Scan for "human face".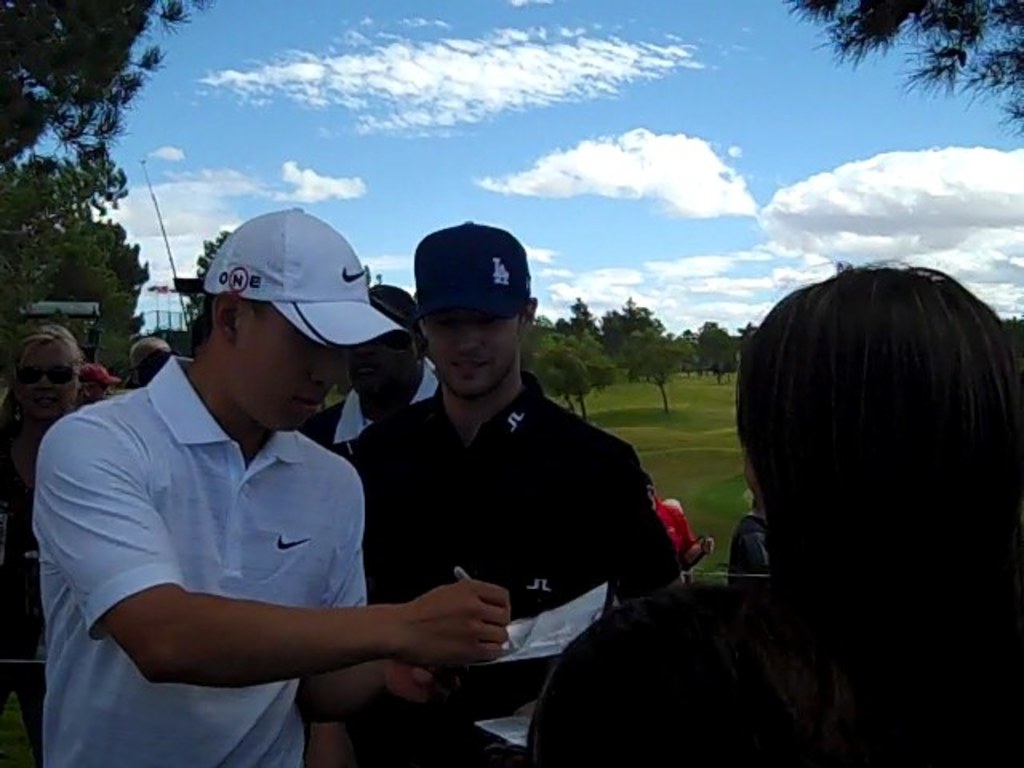
Scan result: 234/306/336/434.
